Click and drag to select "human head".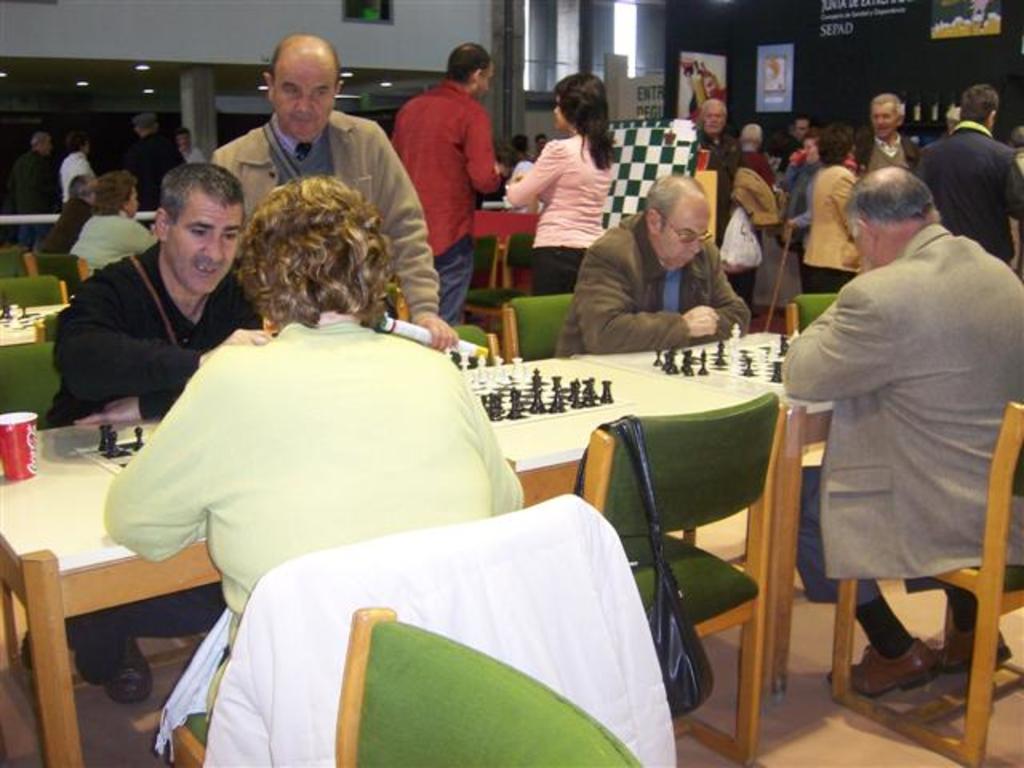
Selection: box(448, 42, 494, 94).
